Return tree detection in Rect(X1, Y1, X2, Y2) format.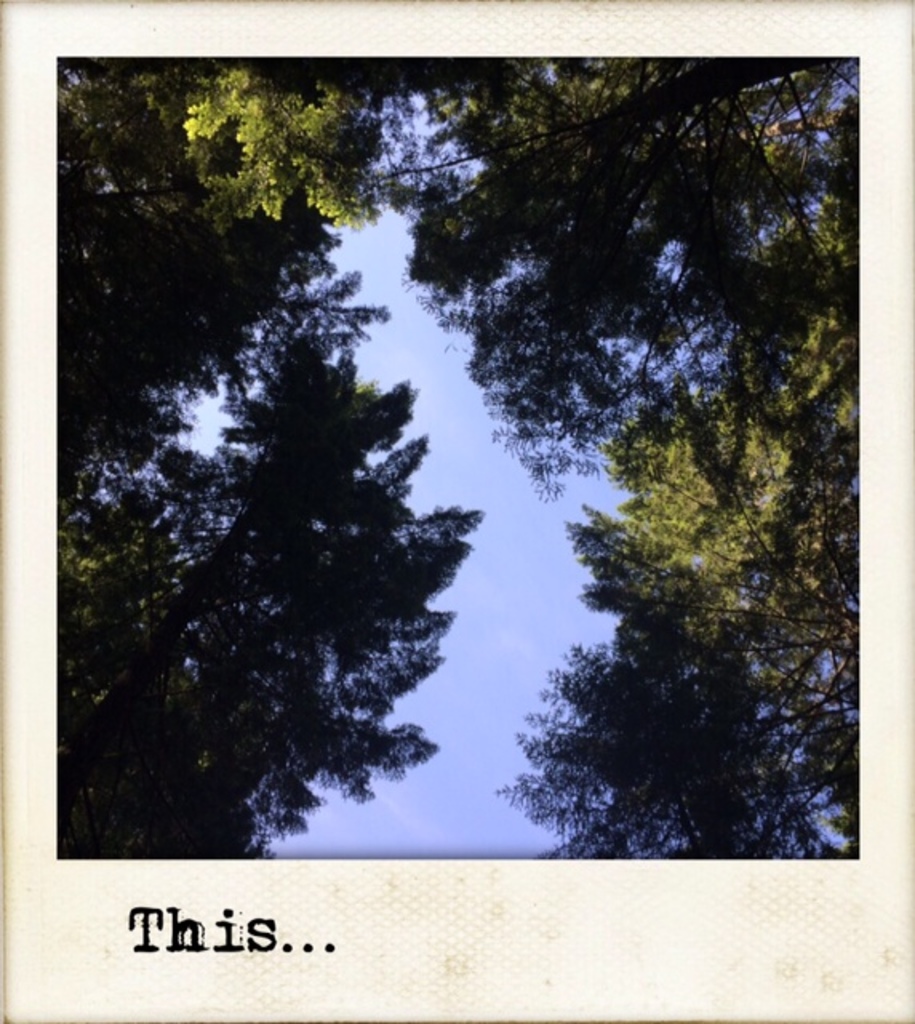
Rect(398, 56, 862, 501).
